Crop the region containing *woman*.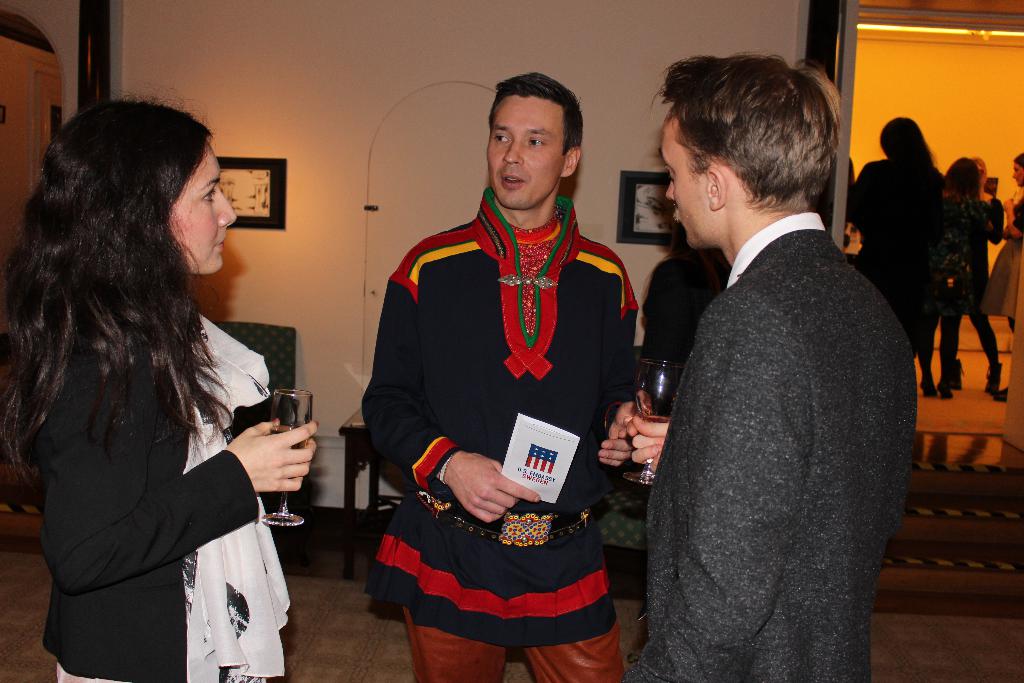
Crop region: box=[10, 80, 301, 682].
